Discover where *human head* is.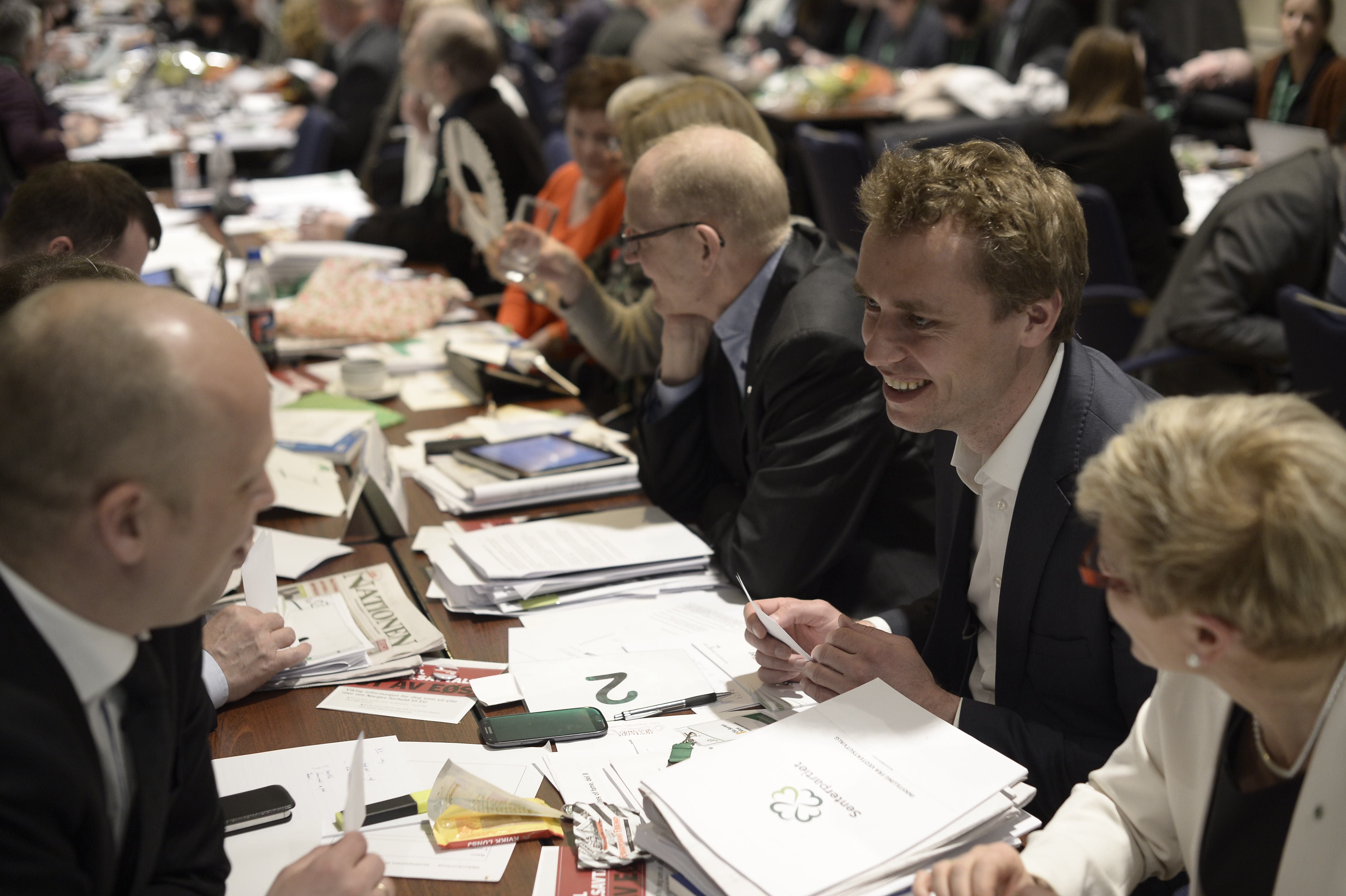
Discovered at <box>294,107,367,184</box>.
